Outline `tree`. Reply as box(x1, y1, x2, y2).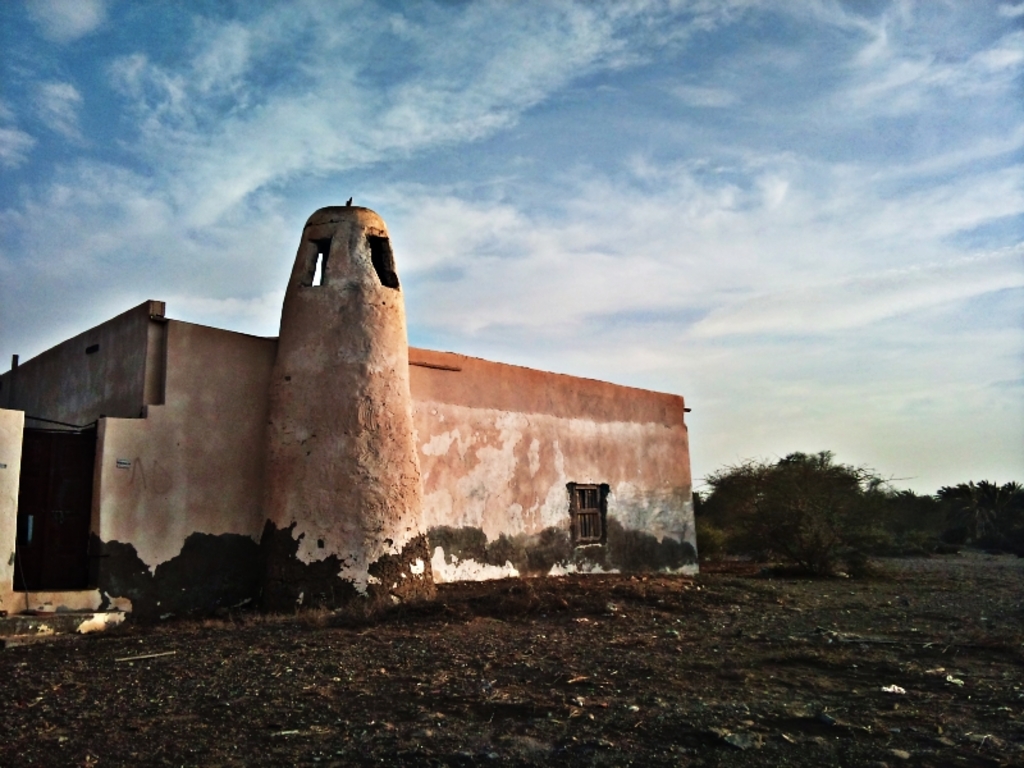
box(724, 431, 896, 575).
